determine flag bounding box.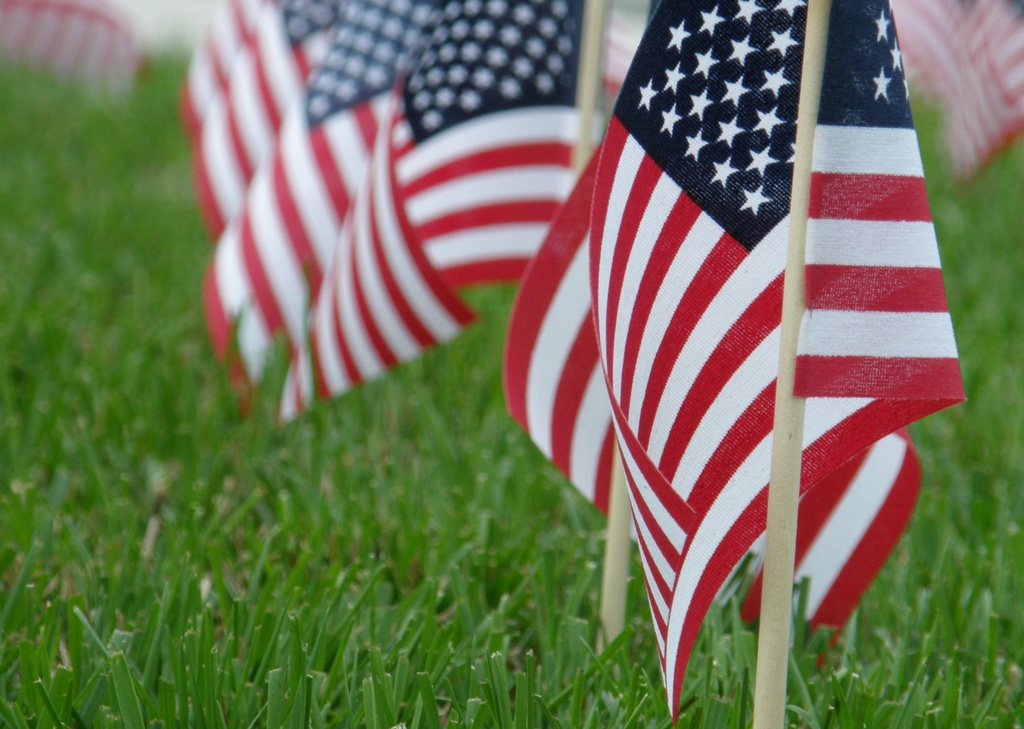
Determined: (585, 0, 967, 726).
